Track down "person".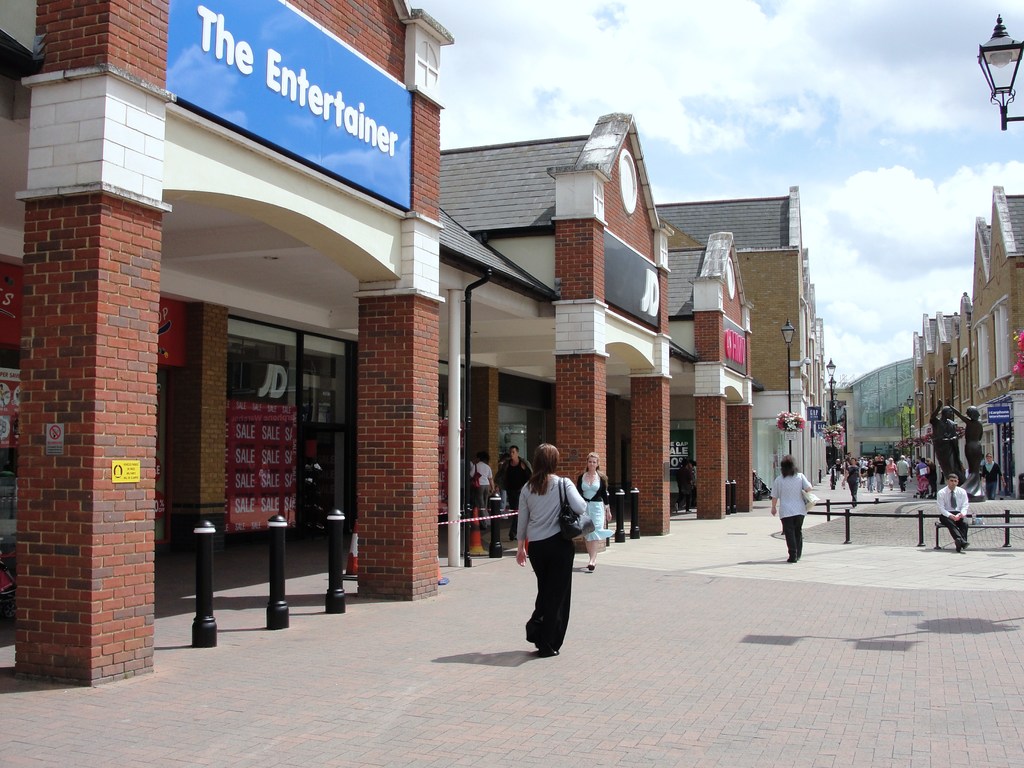
Tracked to [570, 447, 619, 564].
